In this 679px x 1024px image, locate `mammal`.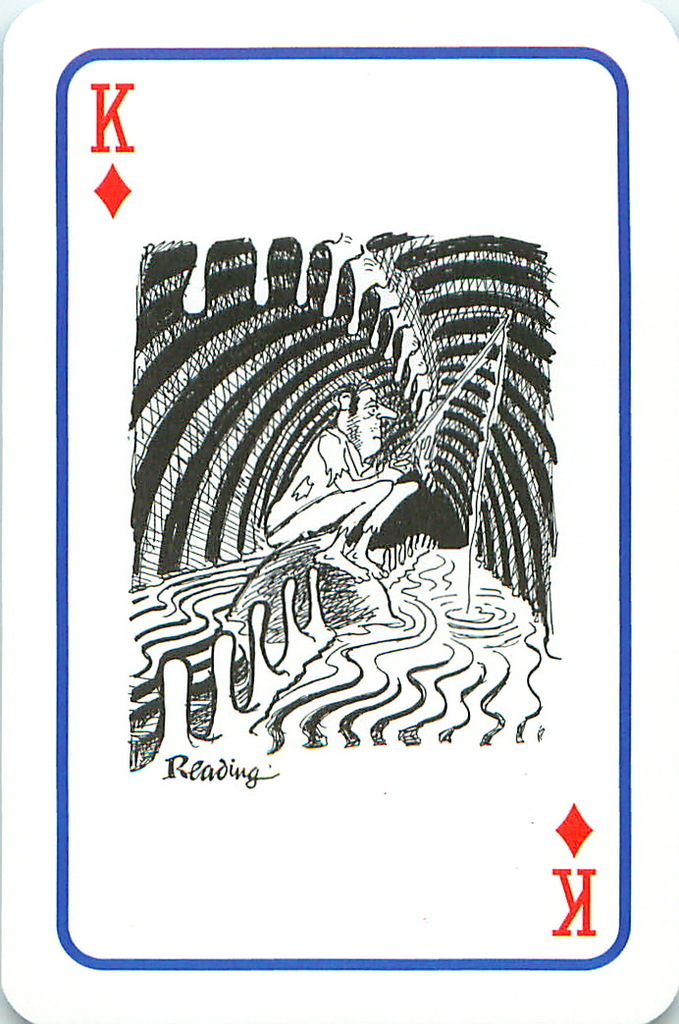
Bounding box: detection(269, 380, 421, 582).
